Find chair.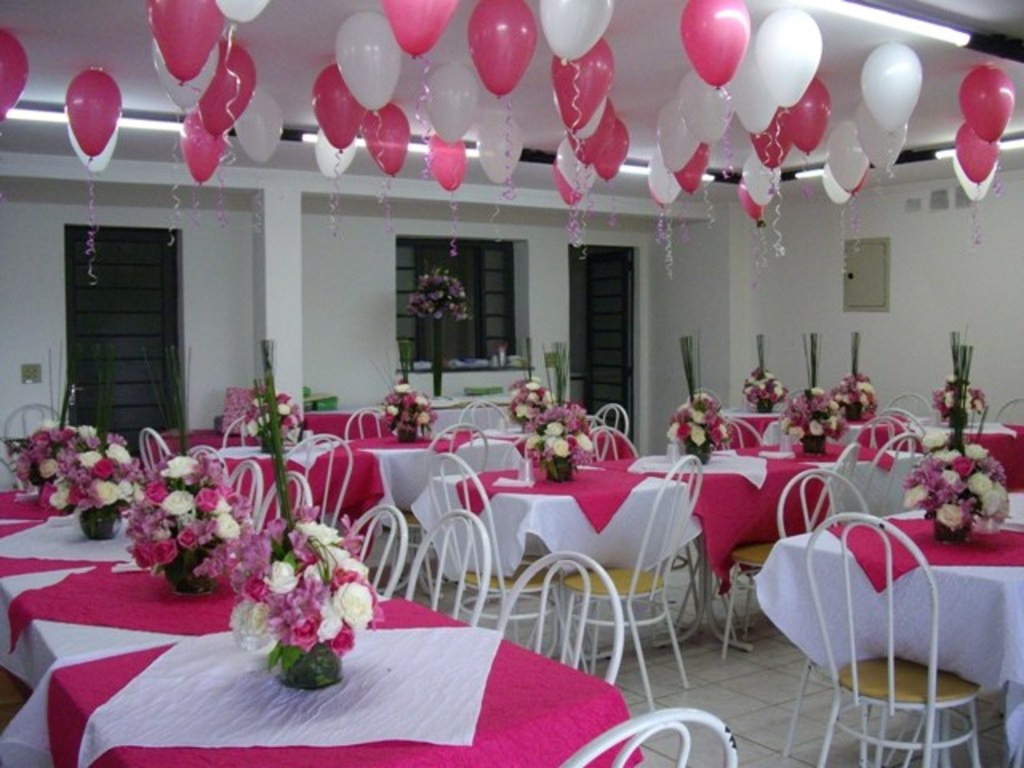
<box>592,402,630,442</box>.
